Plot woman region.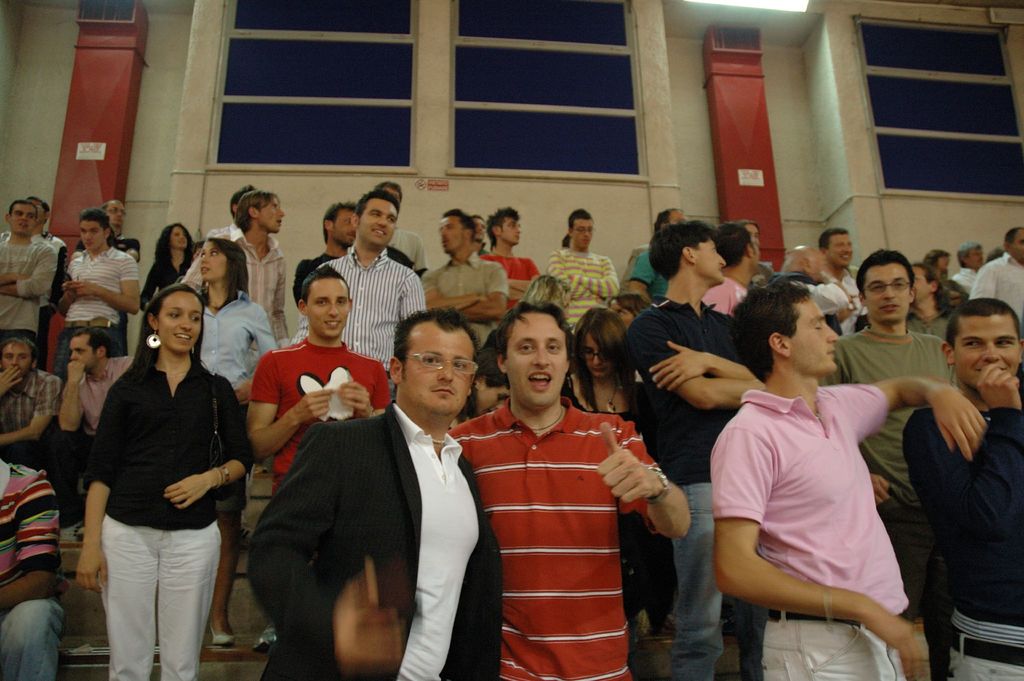
Plotted at 563/305/676/653.
